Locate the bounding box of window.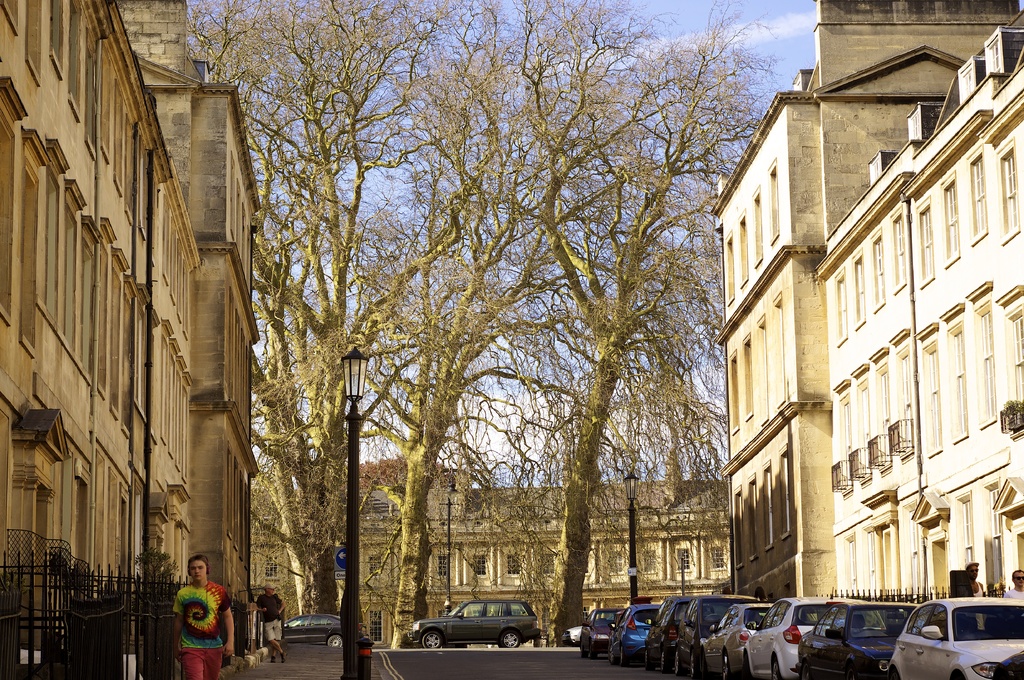
Bounding box: box=[539, 551, 556, 577].
